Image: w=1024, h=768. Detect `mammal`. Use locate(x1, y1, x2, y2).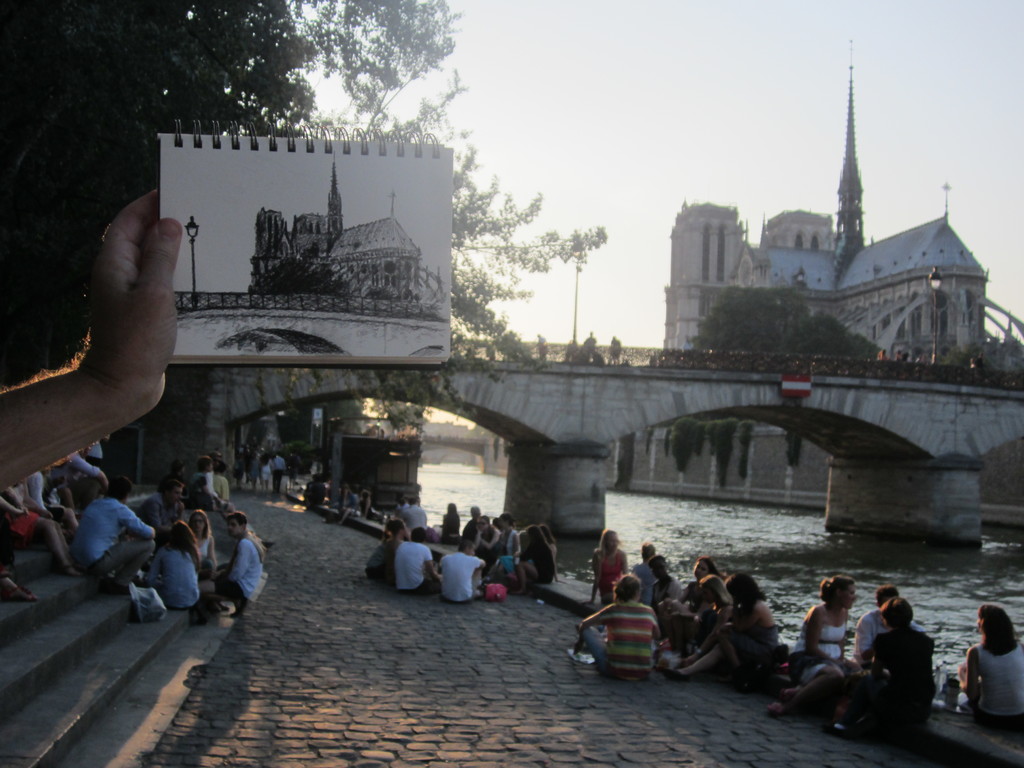
locate(139, 474, 180, 544).
